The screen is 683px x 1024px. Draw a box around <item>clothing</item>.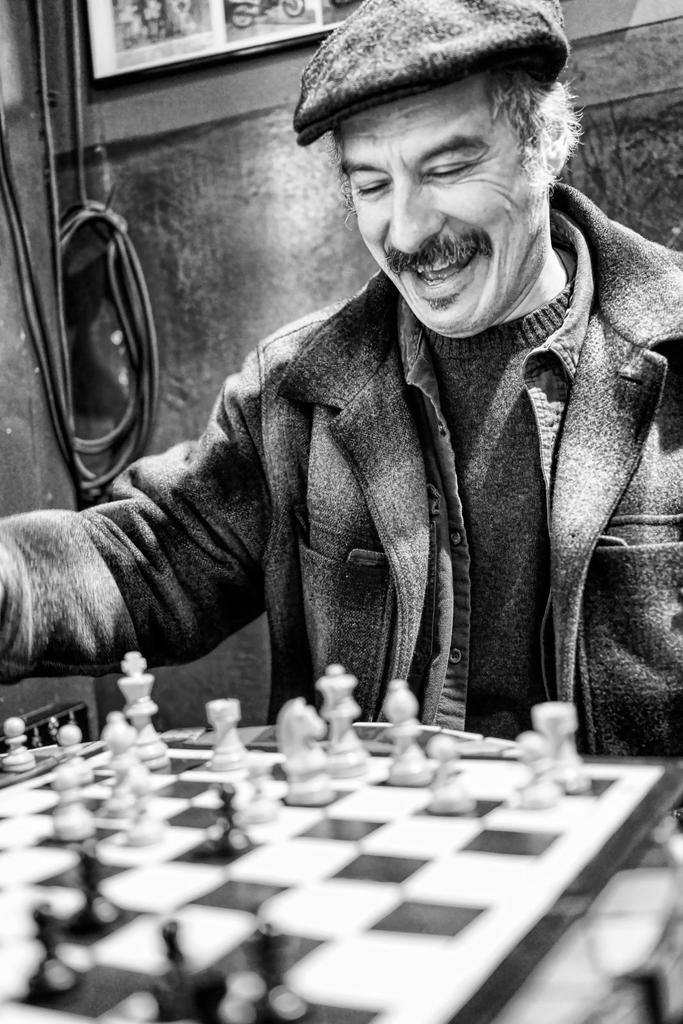
select_region(62, 123, 662, 758).
